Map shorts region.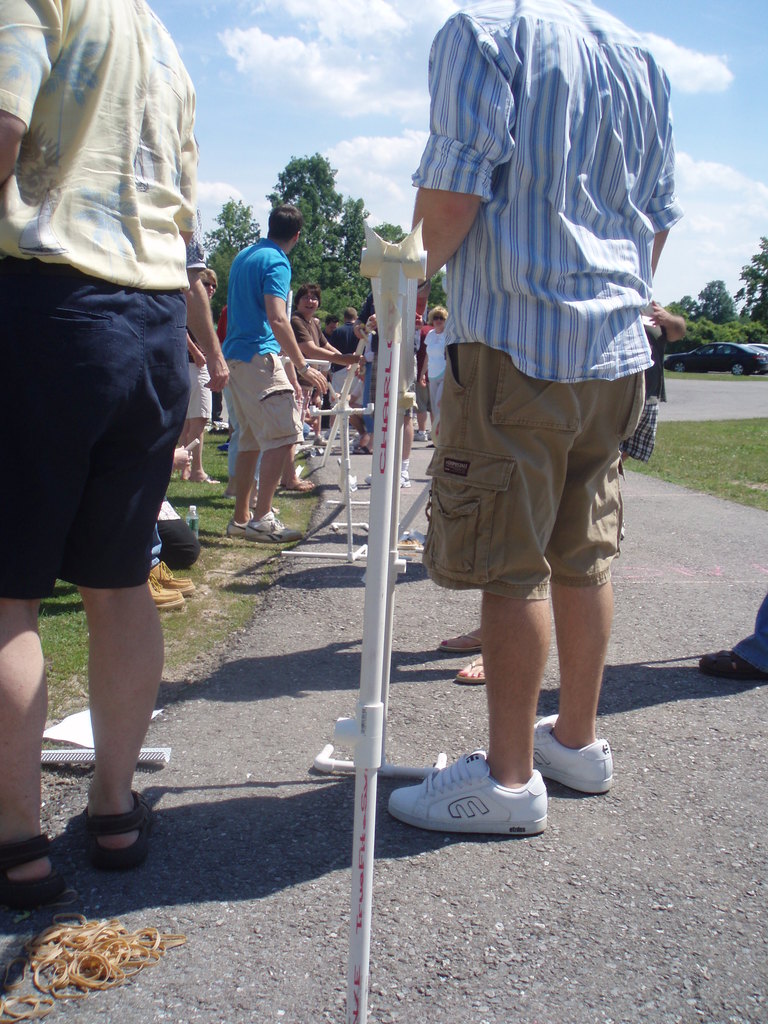
Mapped to l=223, t=344, r=296, b=454.
